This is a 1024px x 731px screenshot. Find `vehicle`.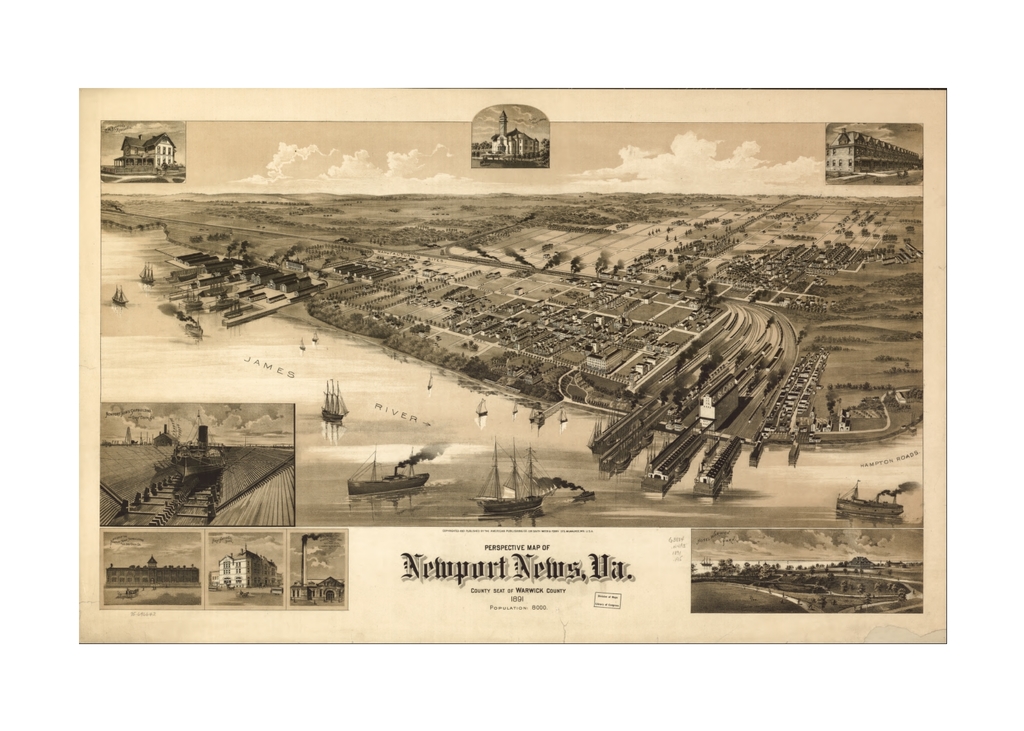
Bounding box: 338, 440, 434, 513.
